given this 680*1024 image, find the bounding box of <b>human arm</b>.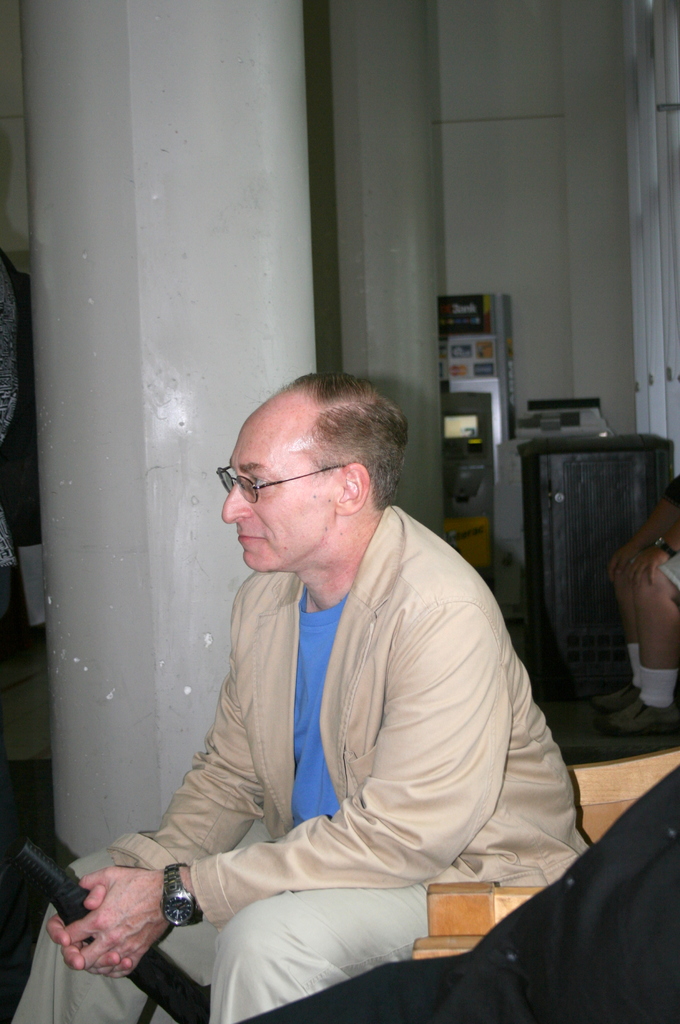
41 610 288 958.
